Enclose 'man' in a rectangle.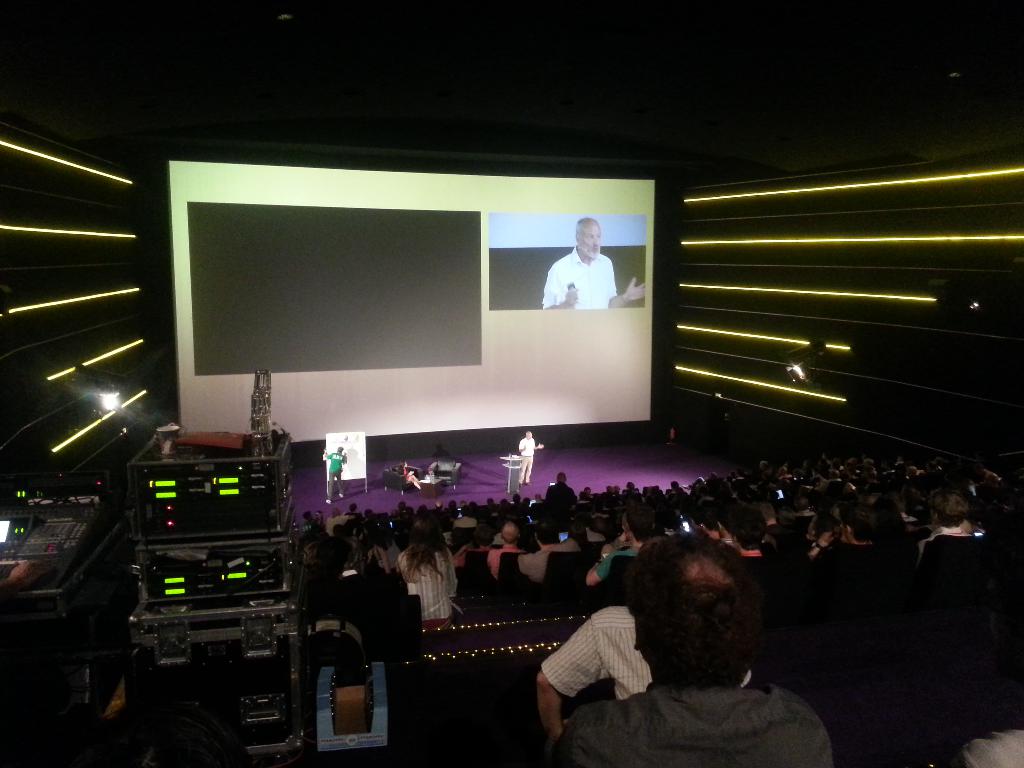
BBox(515, 426, 546, 492).
